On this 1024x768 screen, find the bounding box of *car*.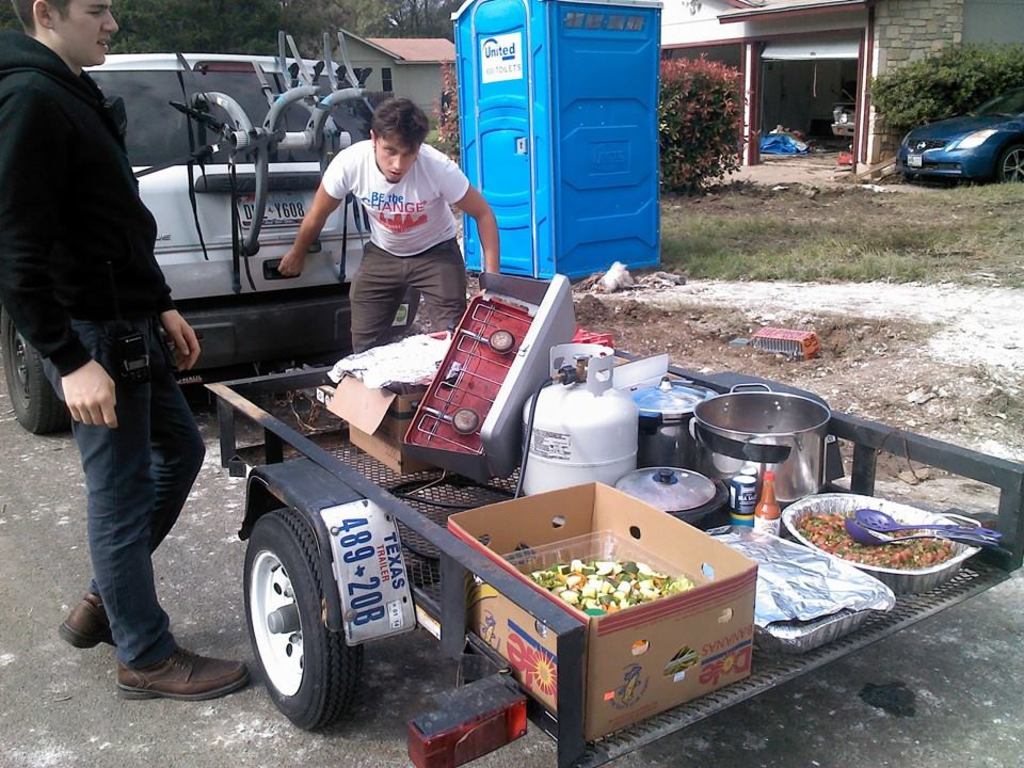
Bounding box: [x1=5, y1=51, x2=416, y2=436].
